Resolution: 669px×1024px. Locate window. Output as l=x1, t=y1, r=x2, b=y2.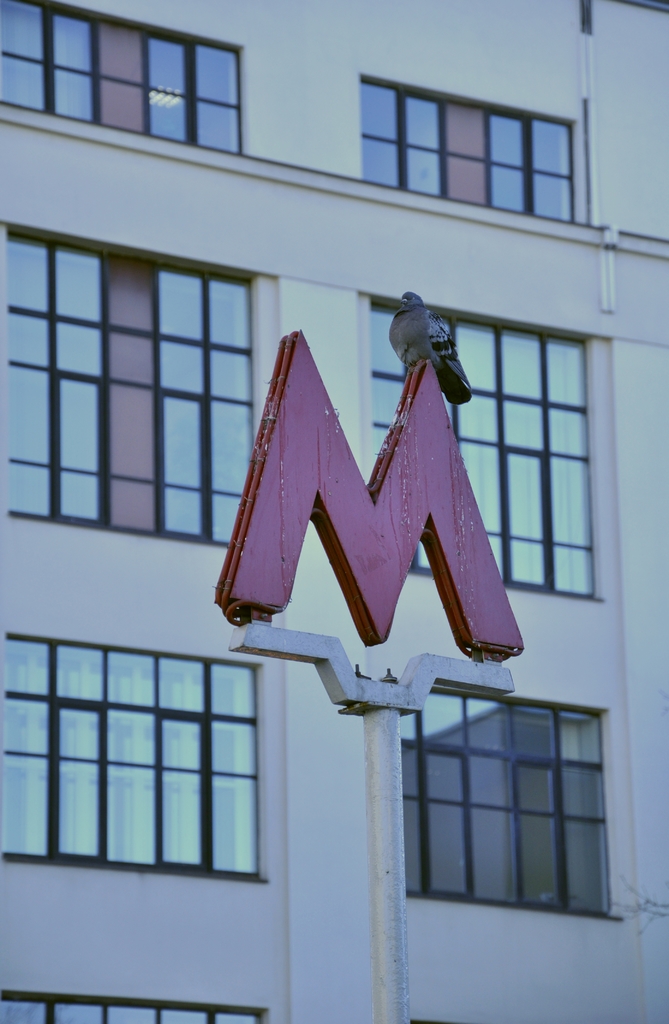
l=375, t=293, r=594, b=596.
